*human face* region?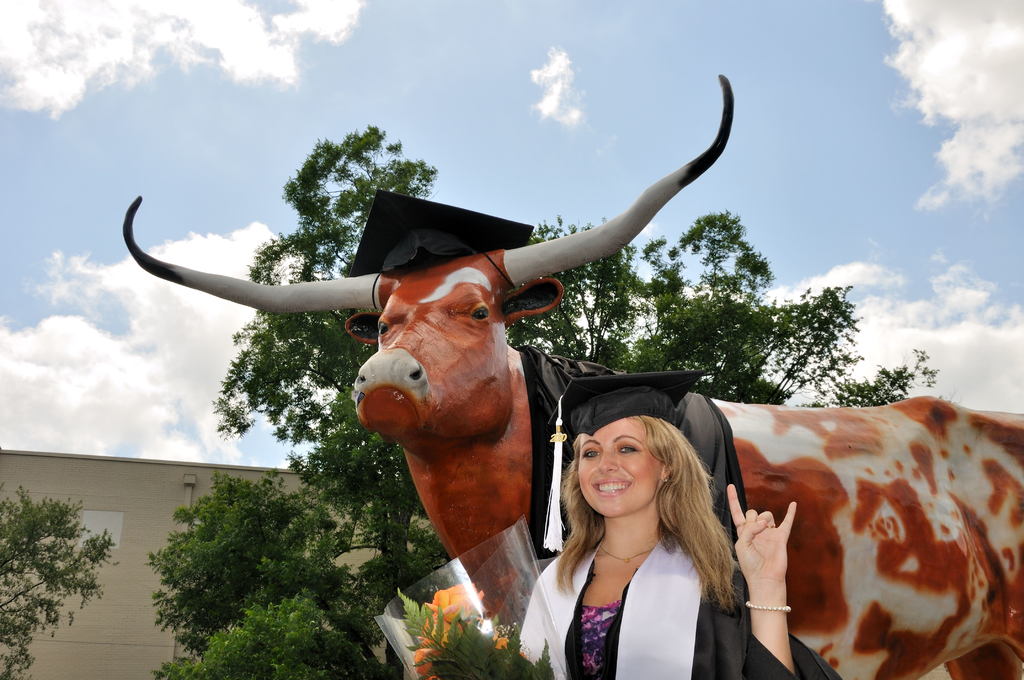
bbox(570, 419, 666, 526)
